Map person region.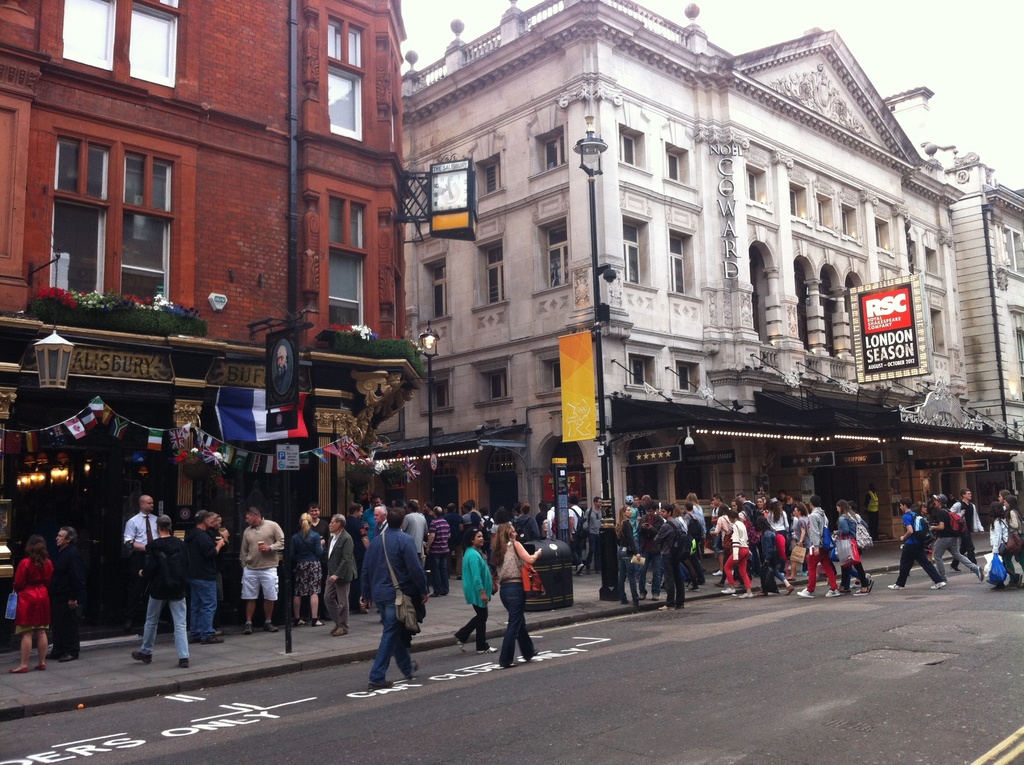
Mapped to select_region(118, 495, 161, 631).
